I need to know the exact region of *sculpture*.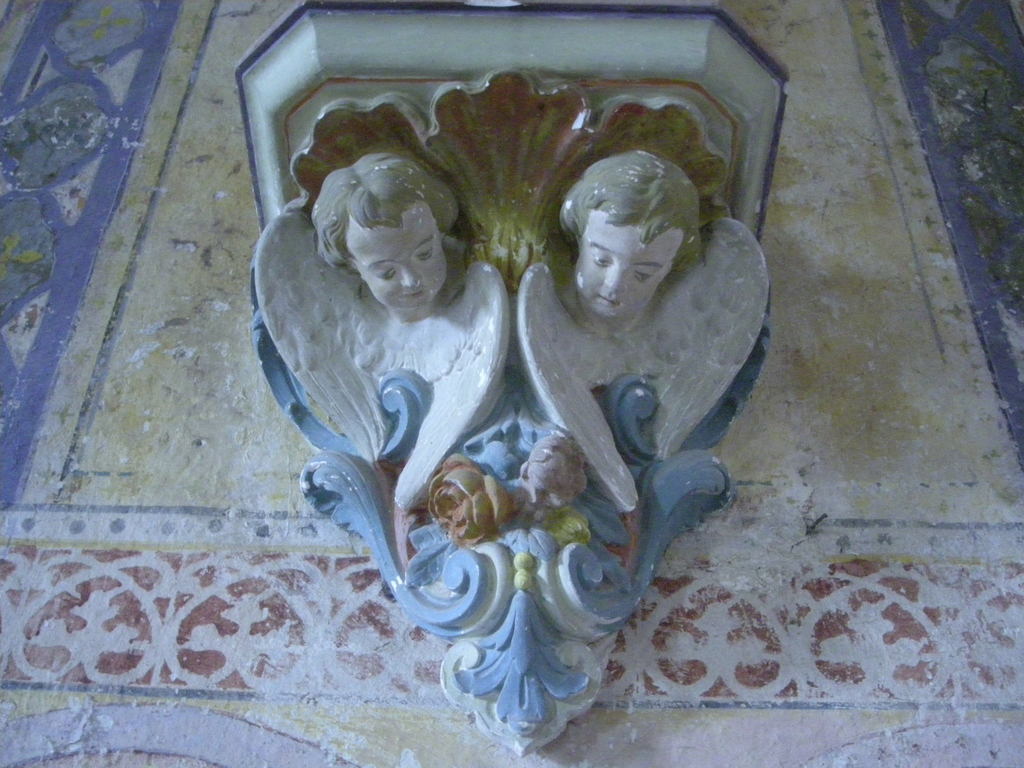
Region: {"left": 226, "top": 1, "right": 800, "bottom": 758}.
